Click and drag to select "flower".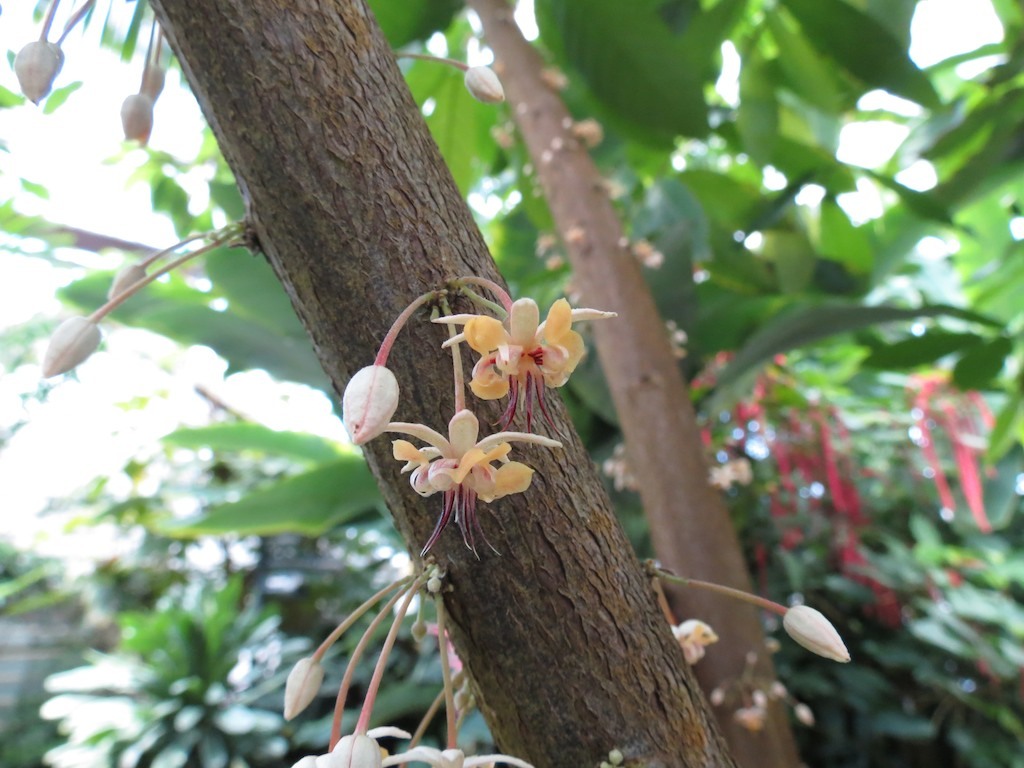
Selection: <box>666,616,720,668</box>.
